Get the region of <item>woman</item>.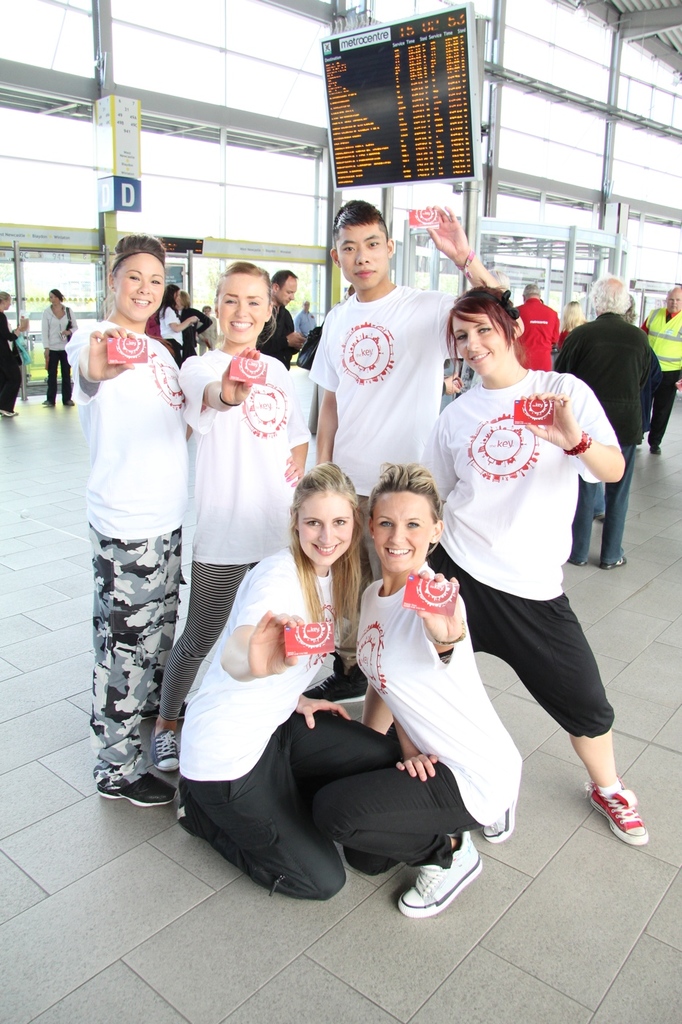
crop(144, 262, 306, 769).
